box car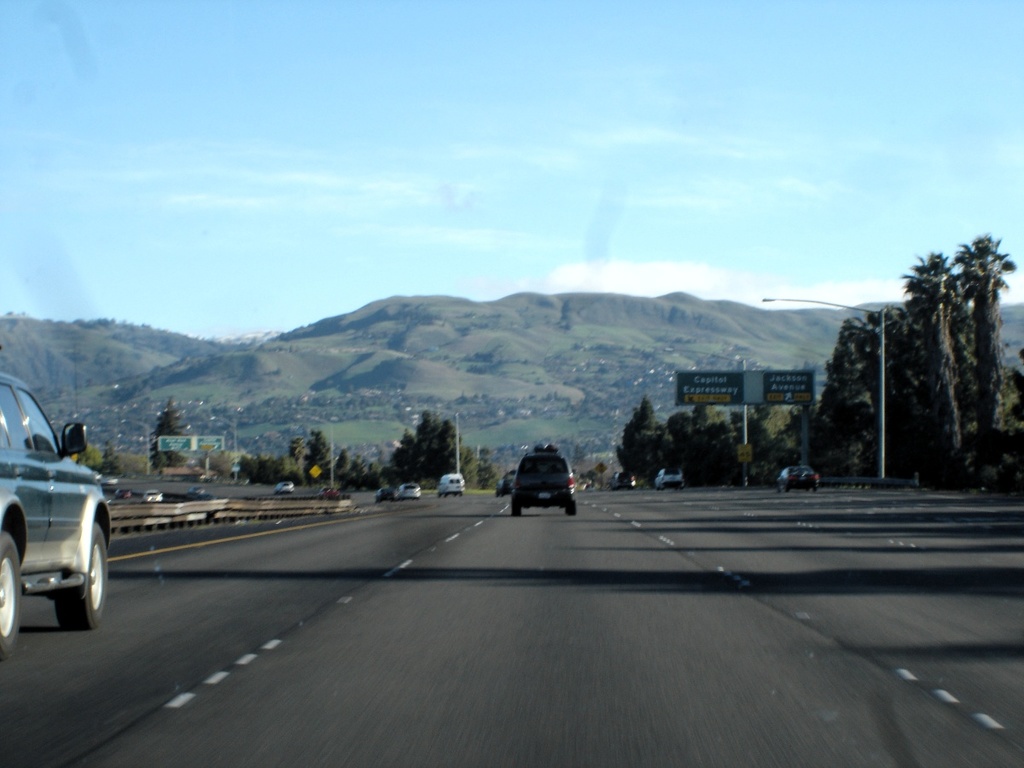
bbox=[114, 485, 131, 497]
